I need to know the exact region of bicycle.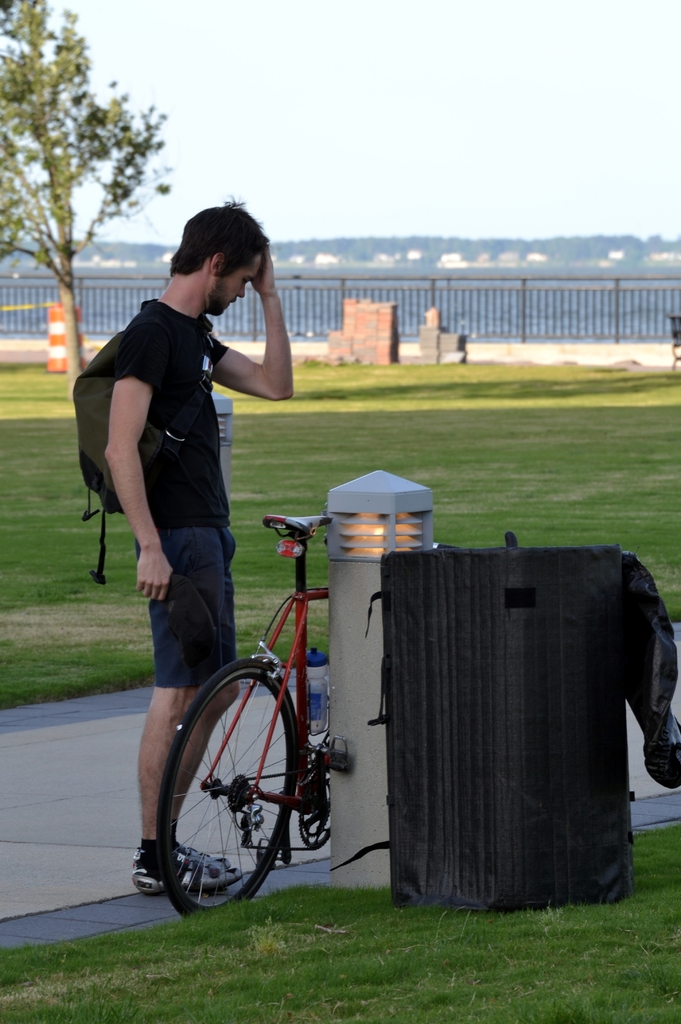
Region: 144:505:372:936.
